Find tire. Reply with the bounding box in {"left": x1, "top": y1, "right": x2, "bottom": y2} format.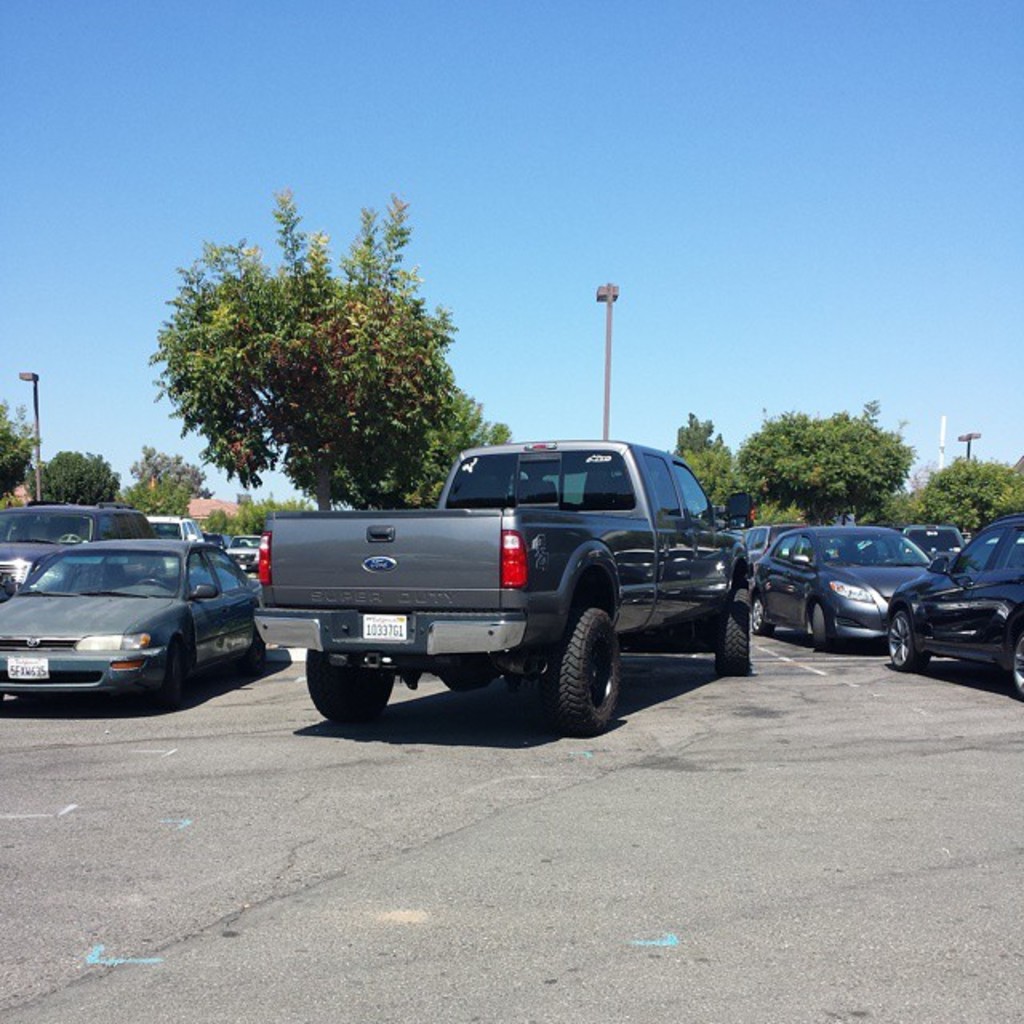
{"left": 808, "top": 595, "right": 829, "bottom": 653}.
